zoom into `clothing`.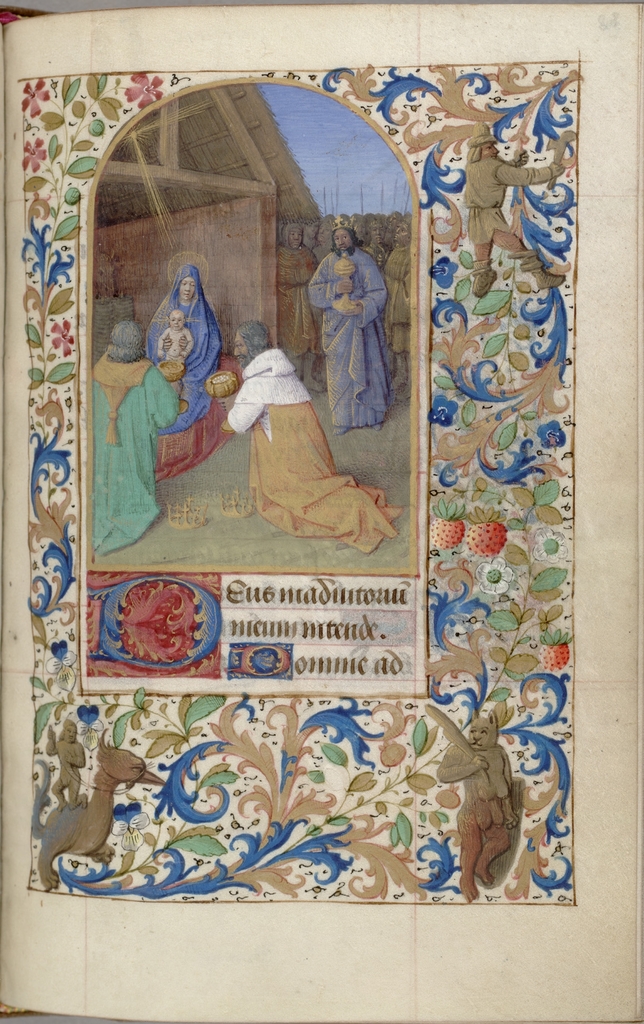
Zoom target: 468:161:561:250.
